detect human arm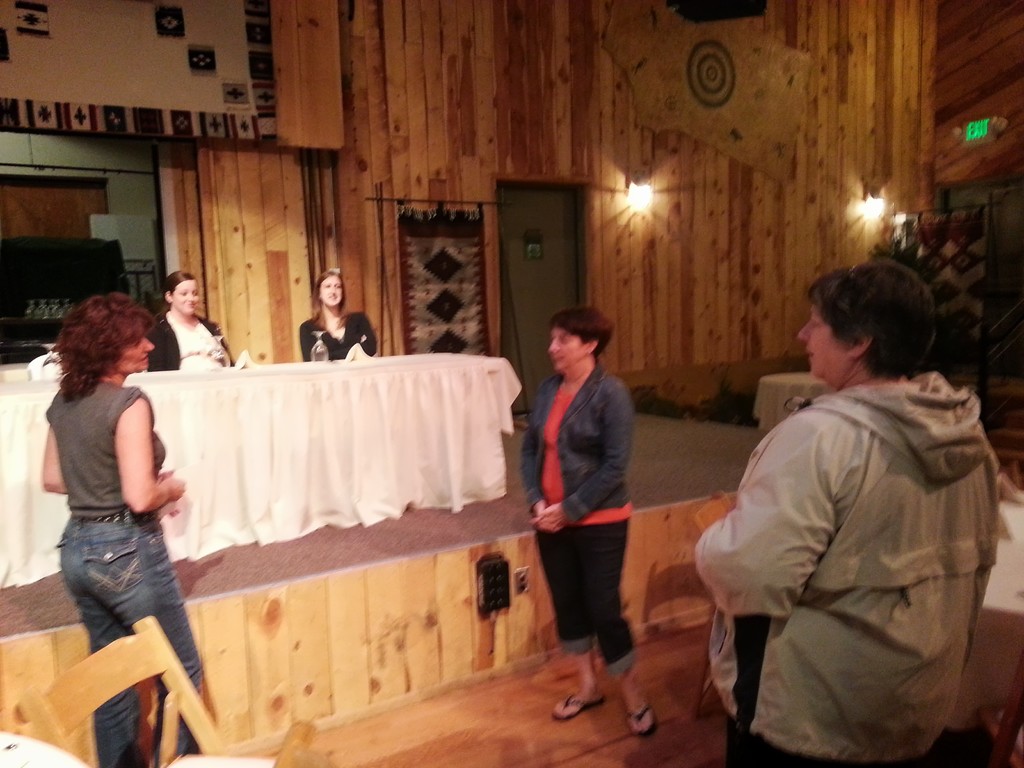
697 420 842 646
